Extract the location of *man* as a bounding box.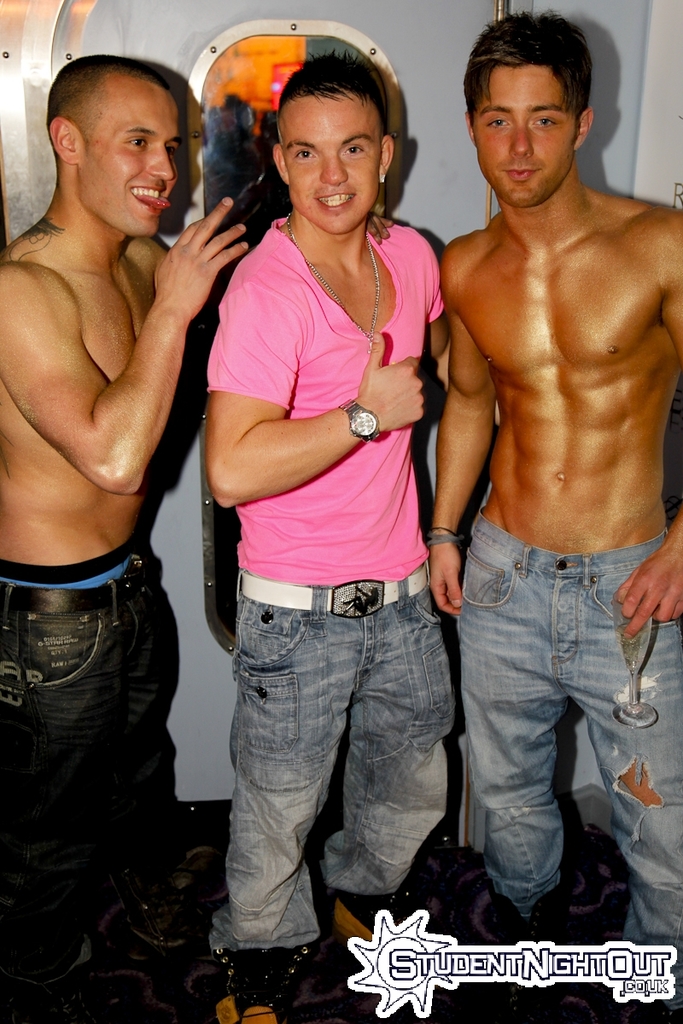
bbox=(0, 56, 258, 1021).
